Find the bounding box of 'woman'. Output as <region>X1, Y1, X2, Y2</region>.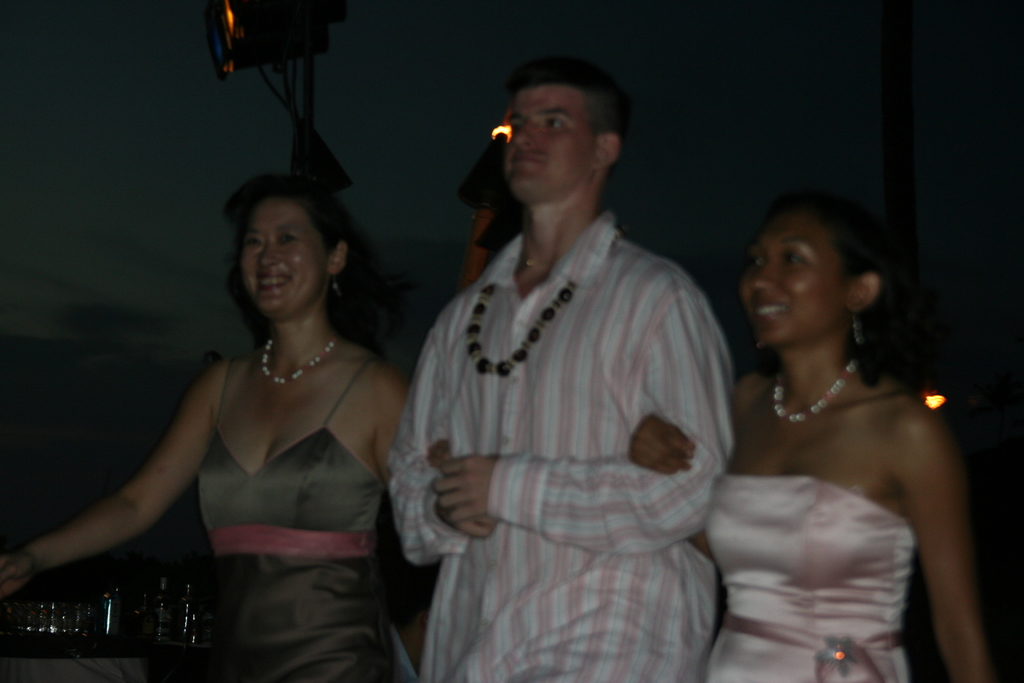
<region>691, 167, 989, 677</region>.
